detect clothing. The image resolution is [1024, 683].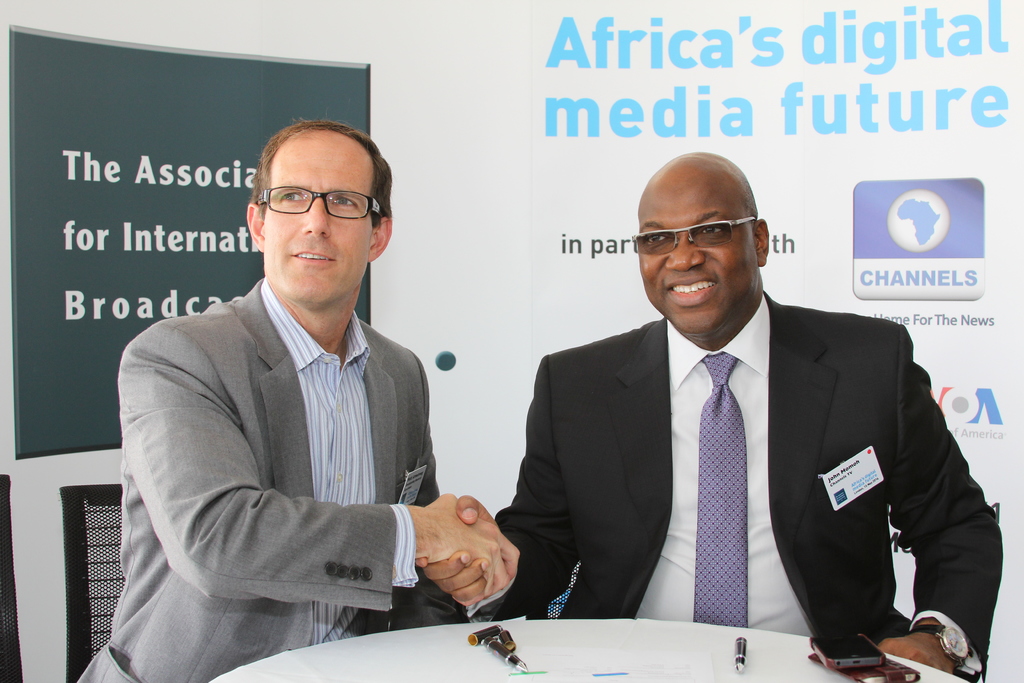
79/281/439/682.
